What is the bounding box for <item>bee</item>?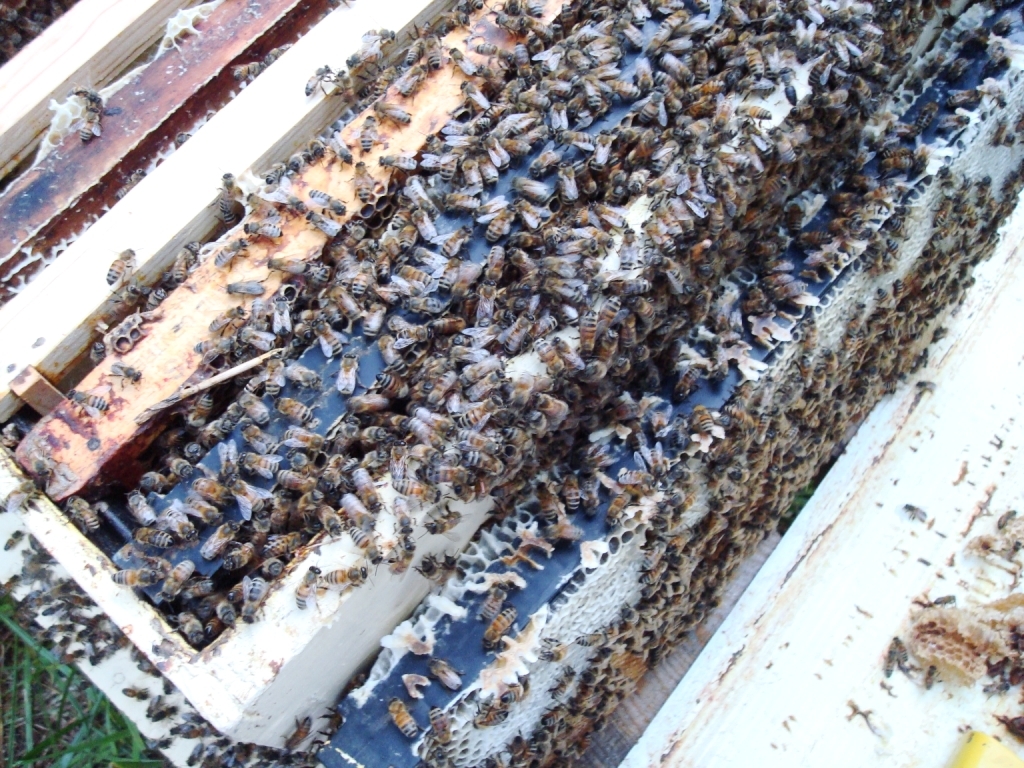
crop(622, 455, 657, 488).
